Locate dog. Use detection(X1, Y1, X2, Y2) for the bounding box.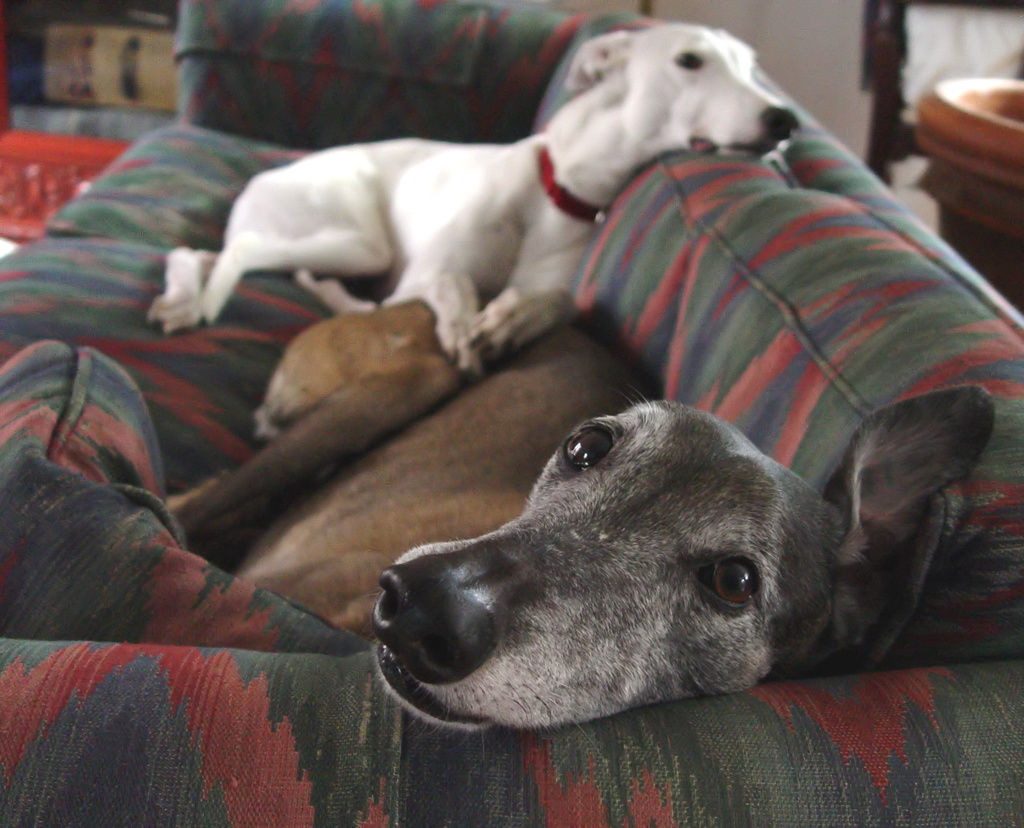
detection(153, 19, 804, 362).
